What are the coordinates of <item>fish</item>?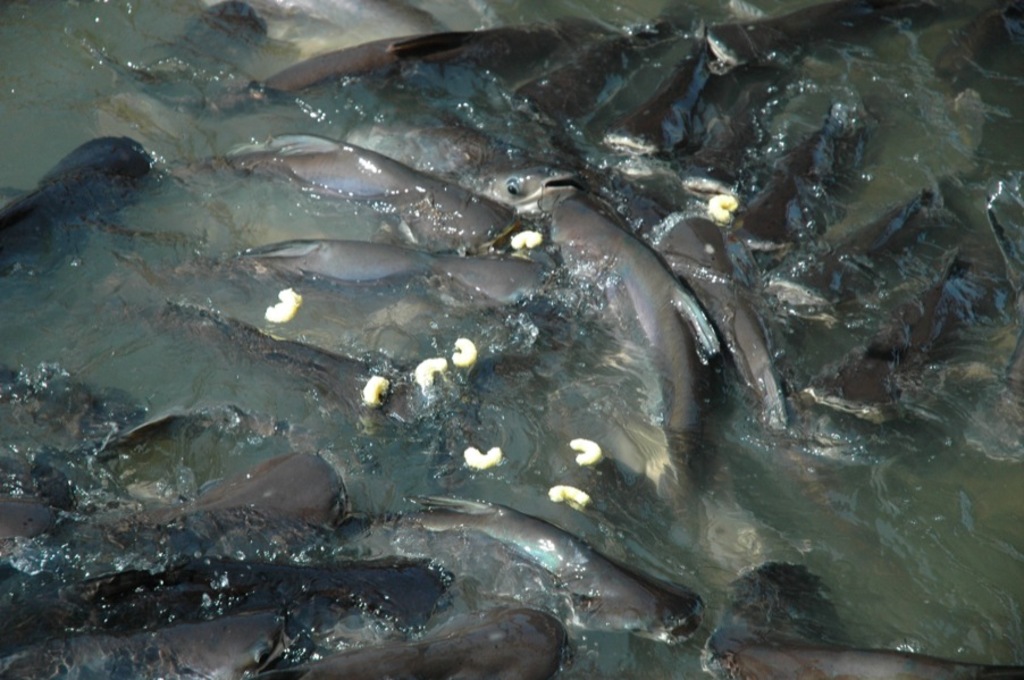
249:606:564:679.
